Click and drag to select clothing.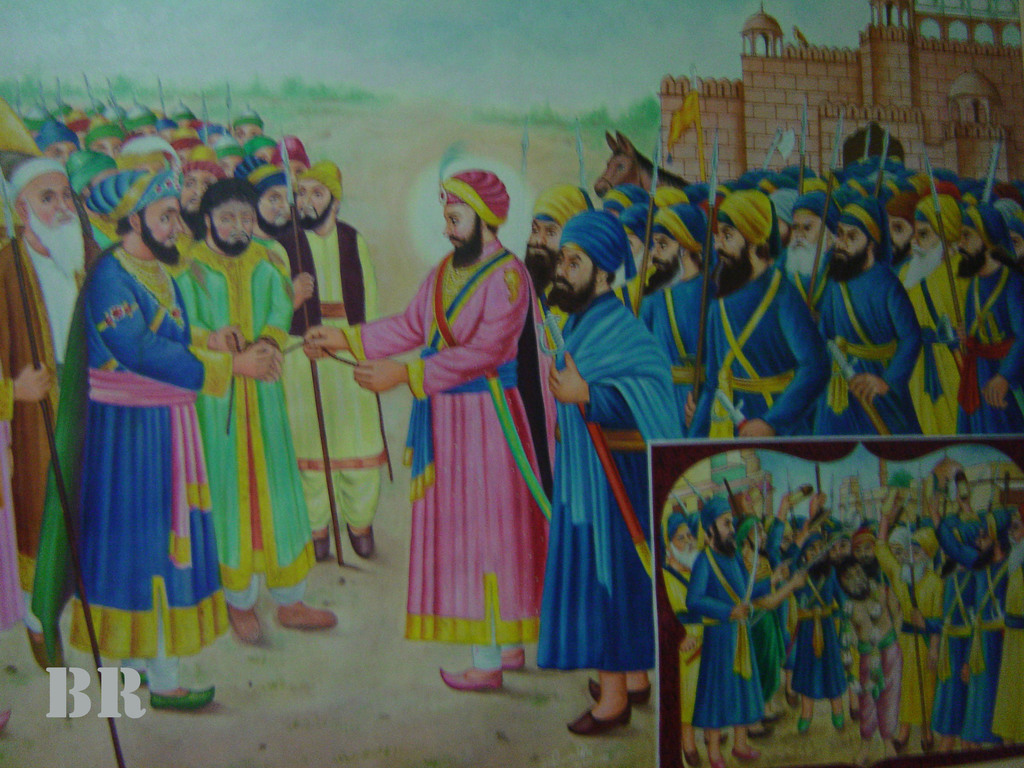
Selection: Rect(662, 556, 710, 720).
